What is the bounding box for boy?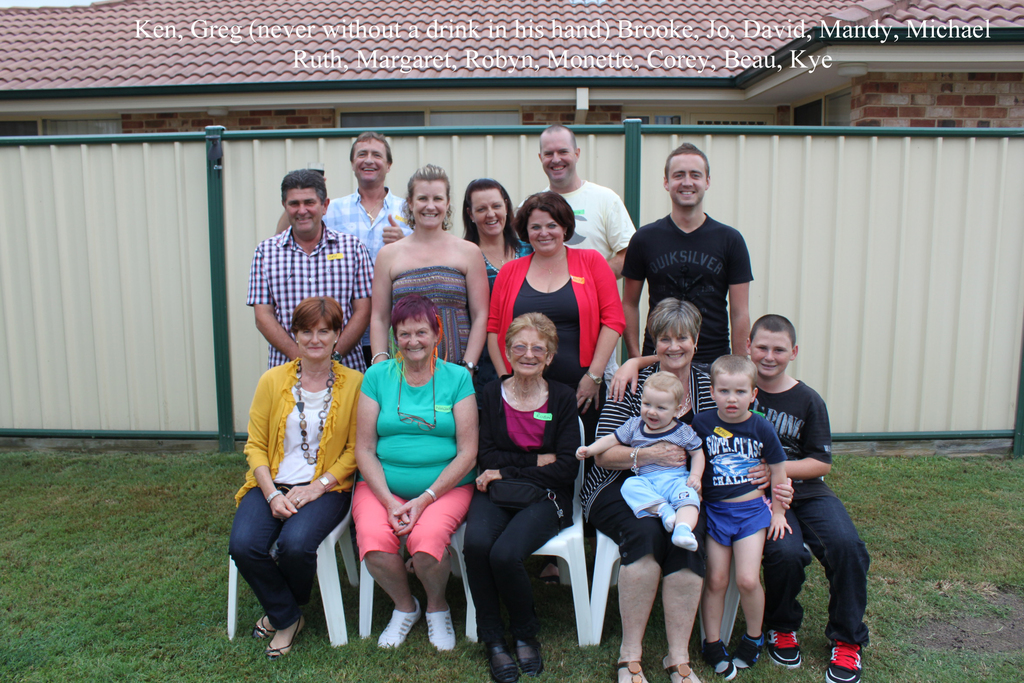
Rect(618, 329, 867, 670).
